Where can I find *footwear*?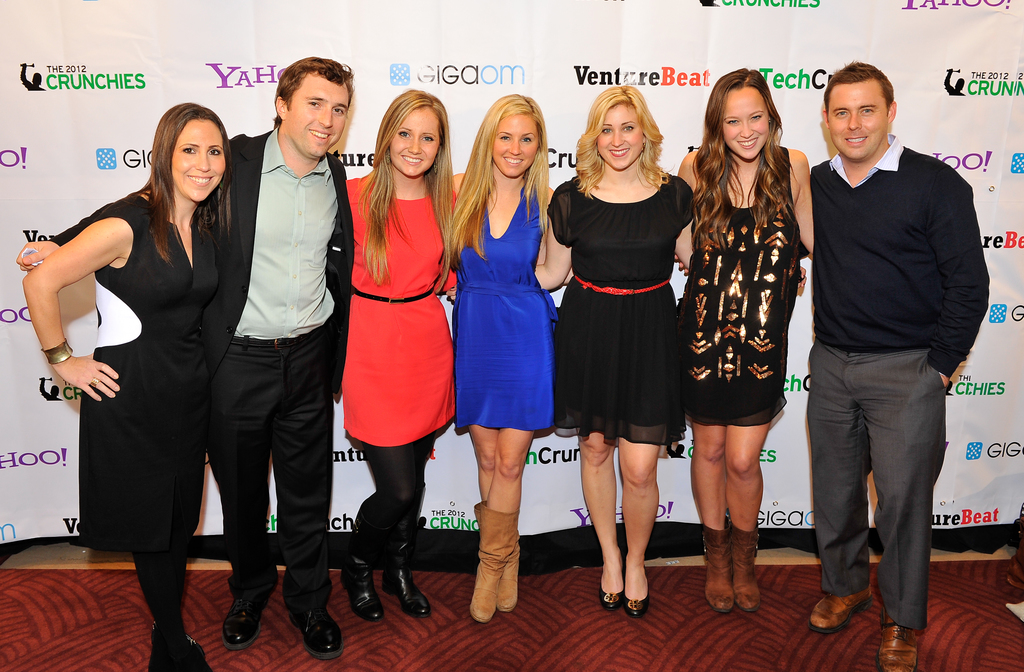
You can find it at [807, 573, 874, 632].
